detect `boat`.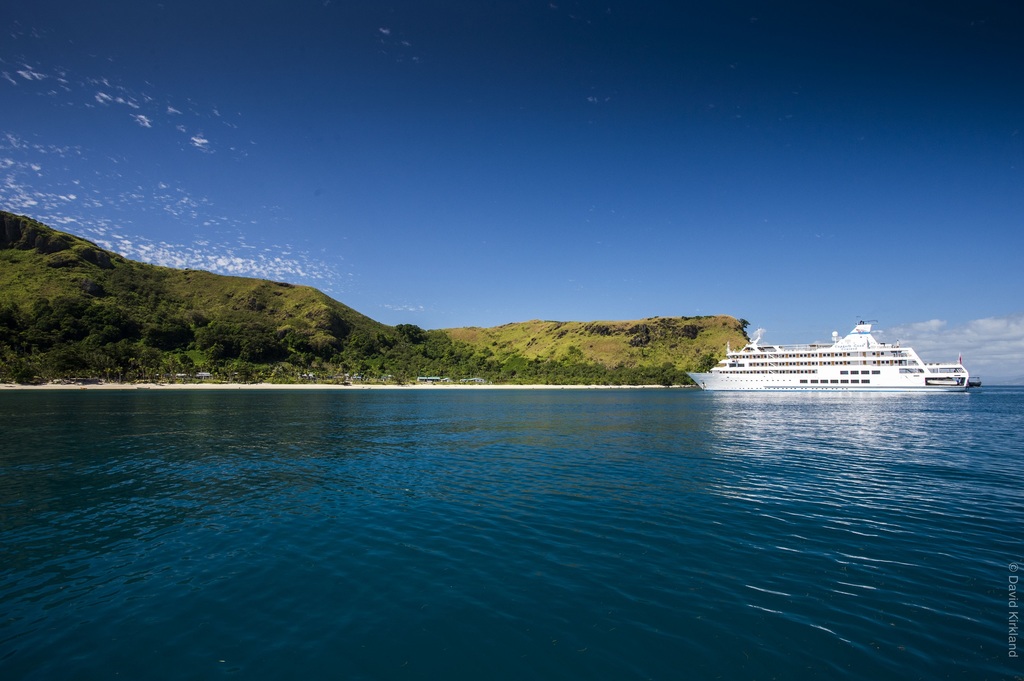
Detected at x1=682 y1=314 x2=982 y2=390.
